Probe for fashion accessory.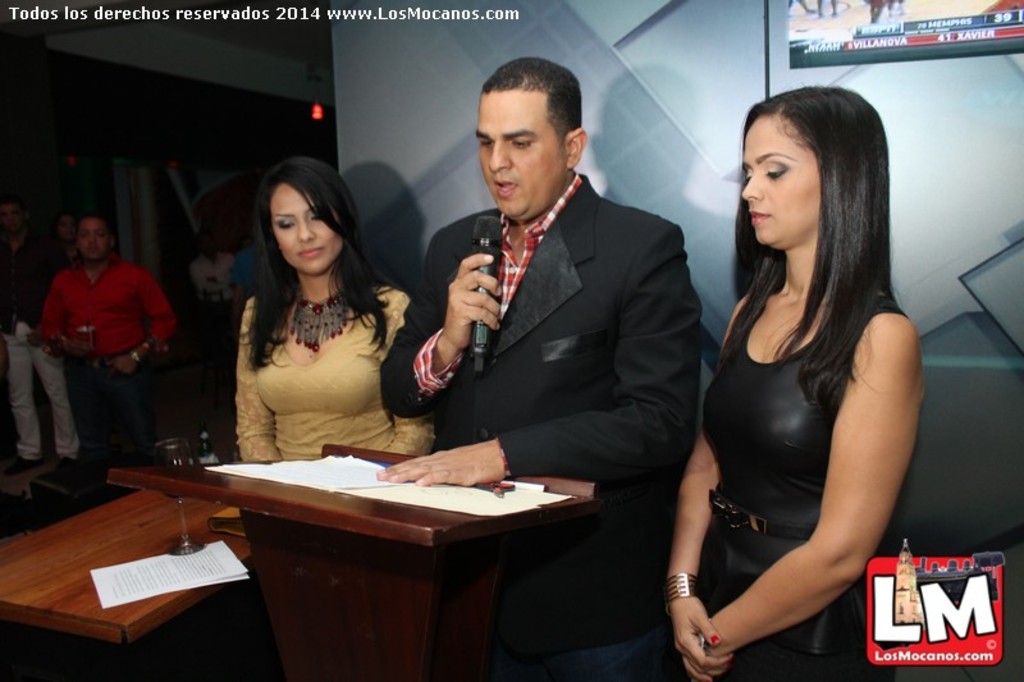
Probe result: detection(291, 287, 346, 357).
